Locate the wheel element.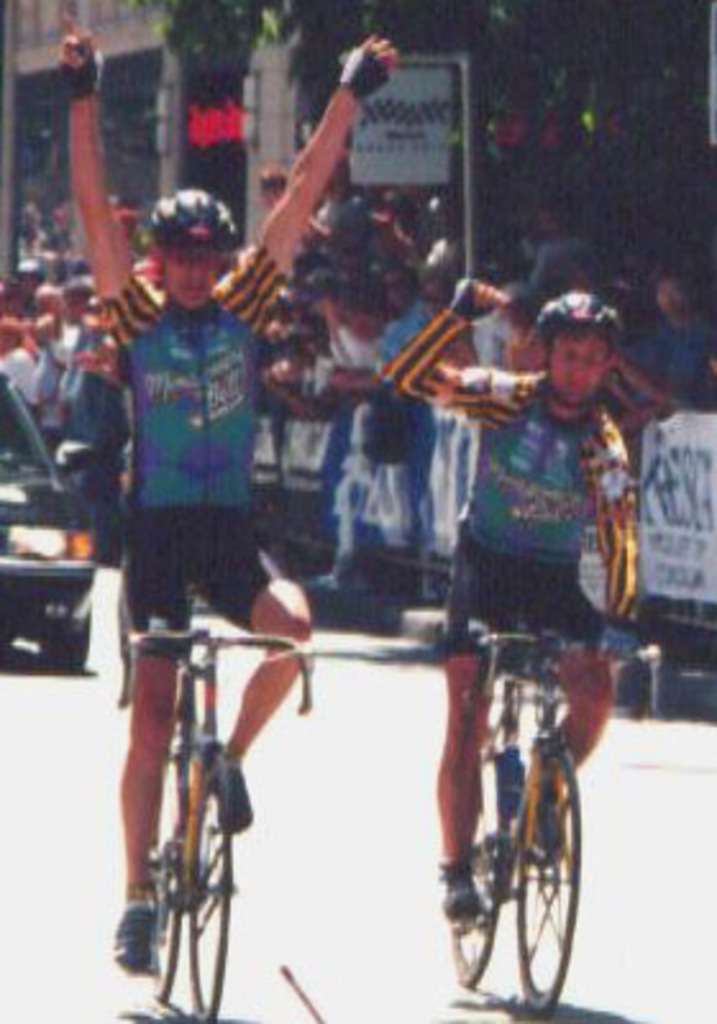
Element bbox: box(38, 604, 92, 671).
